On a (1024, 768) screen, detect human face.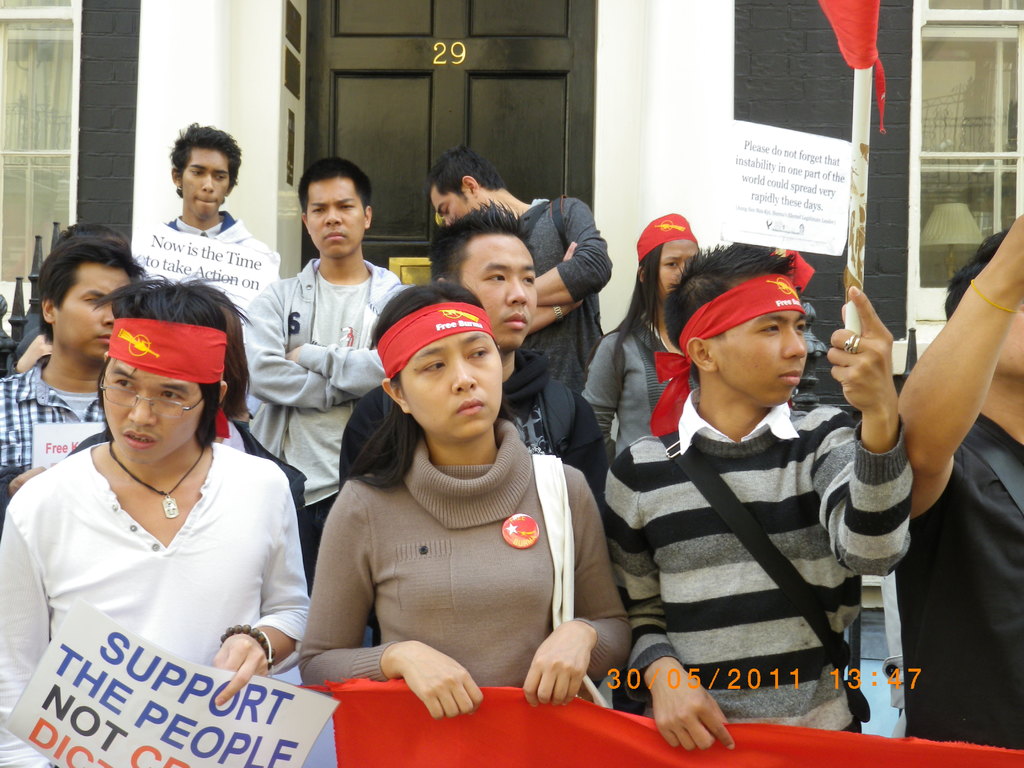
655 248 702 306.
